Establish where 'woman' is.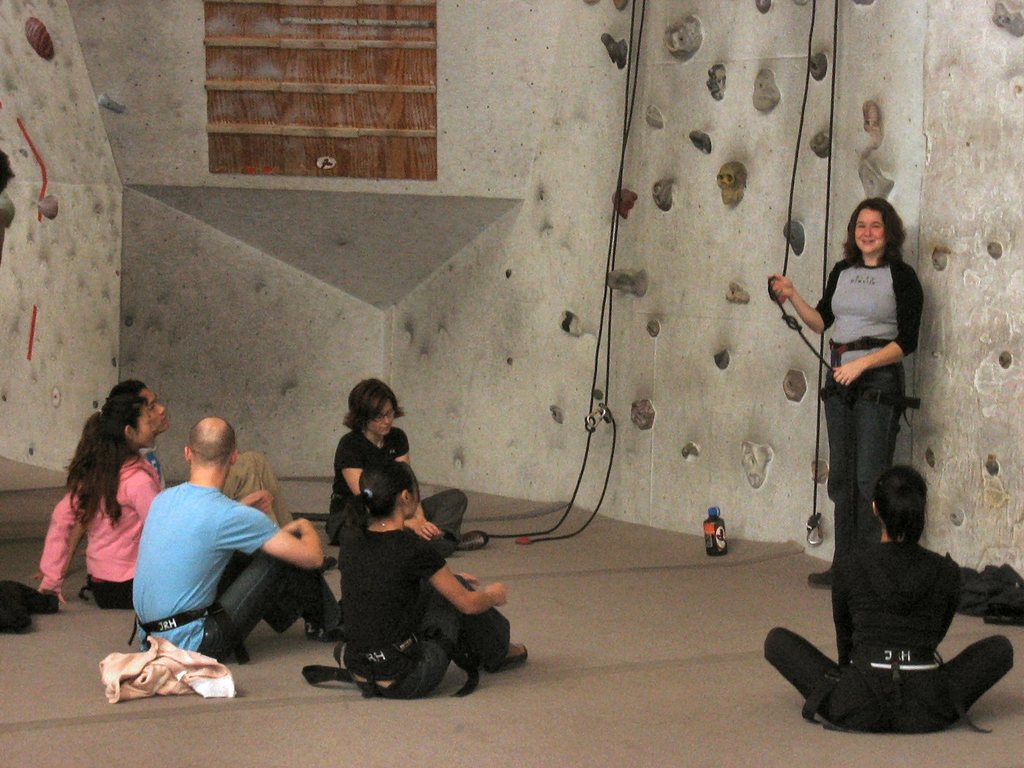
Established at [left=35, top=391, right=161, bottom=620].
